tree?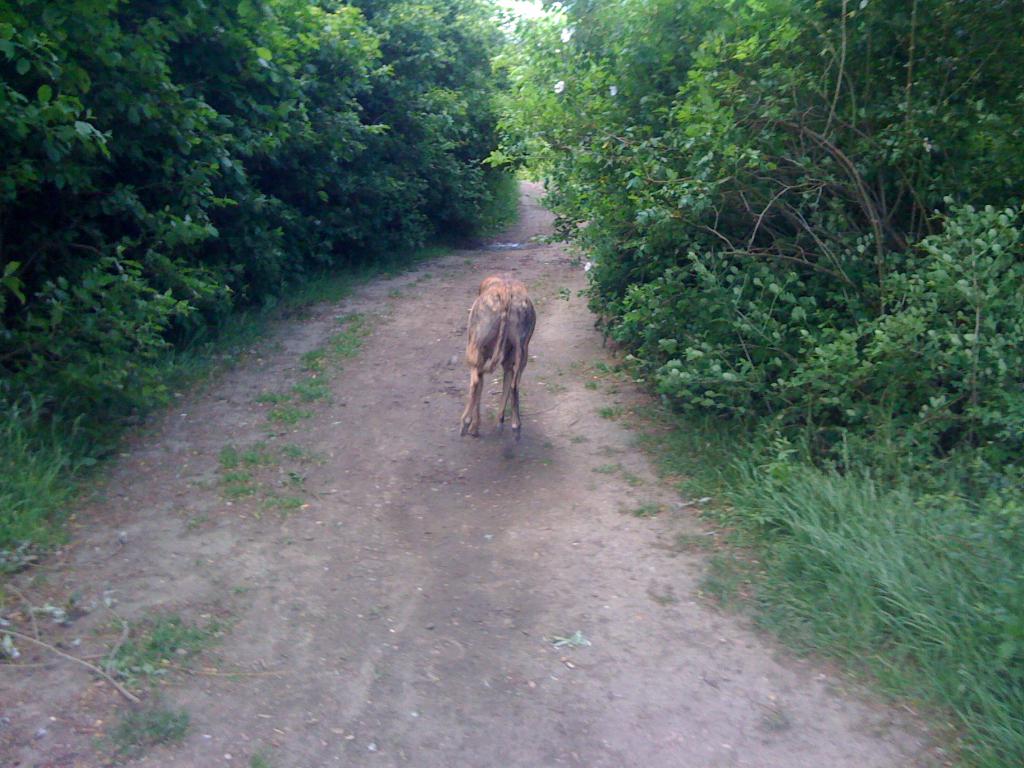
[left=482, top=0, right=1020, bottom=471]
